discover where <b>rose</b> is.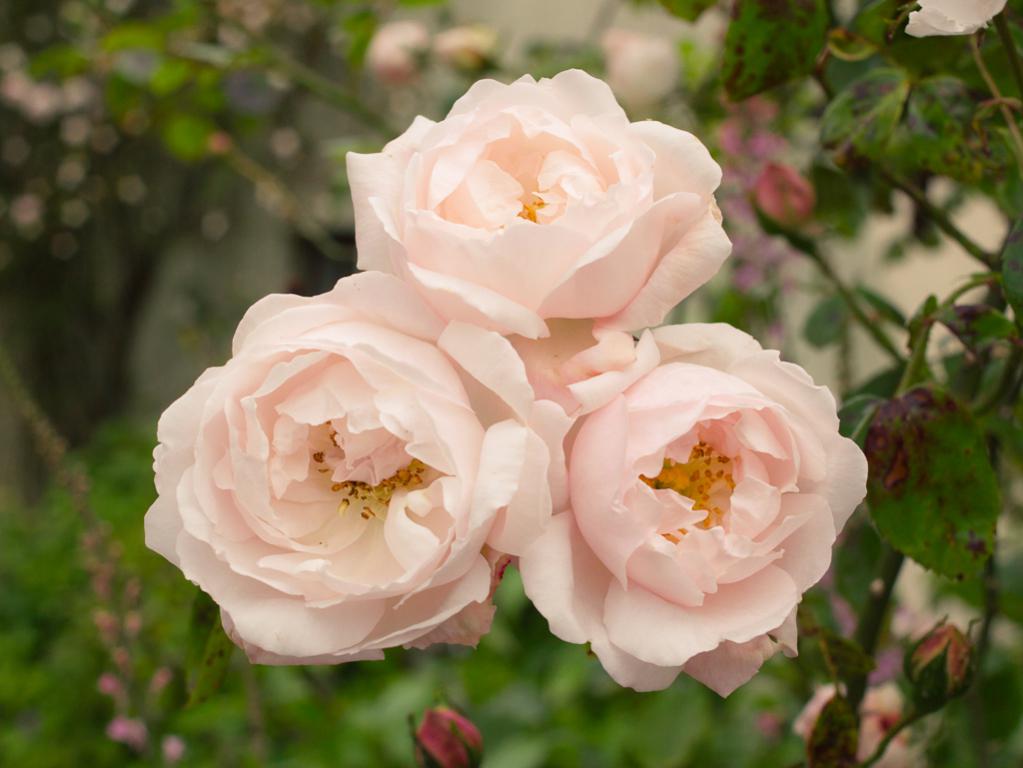
Discovered at <bbox>142, 265, 547, 669</bbox>.
